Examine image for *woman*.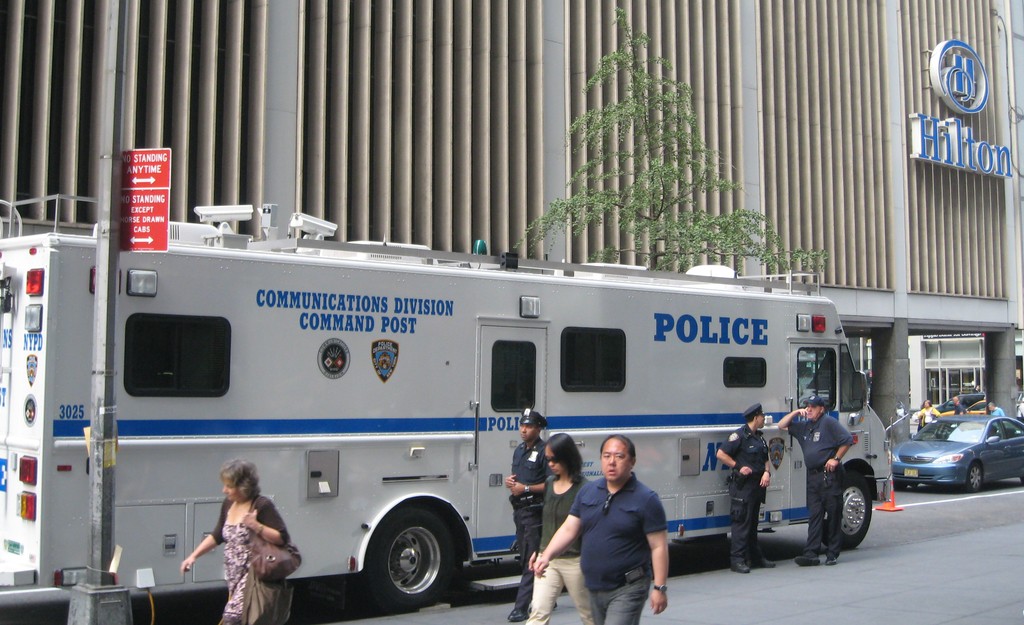
Examination result: select_region(158, 473, 291, 624).
